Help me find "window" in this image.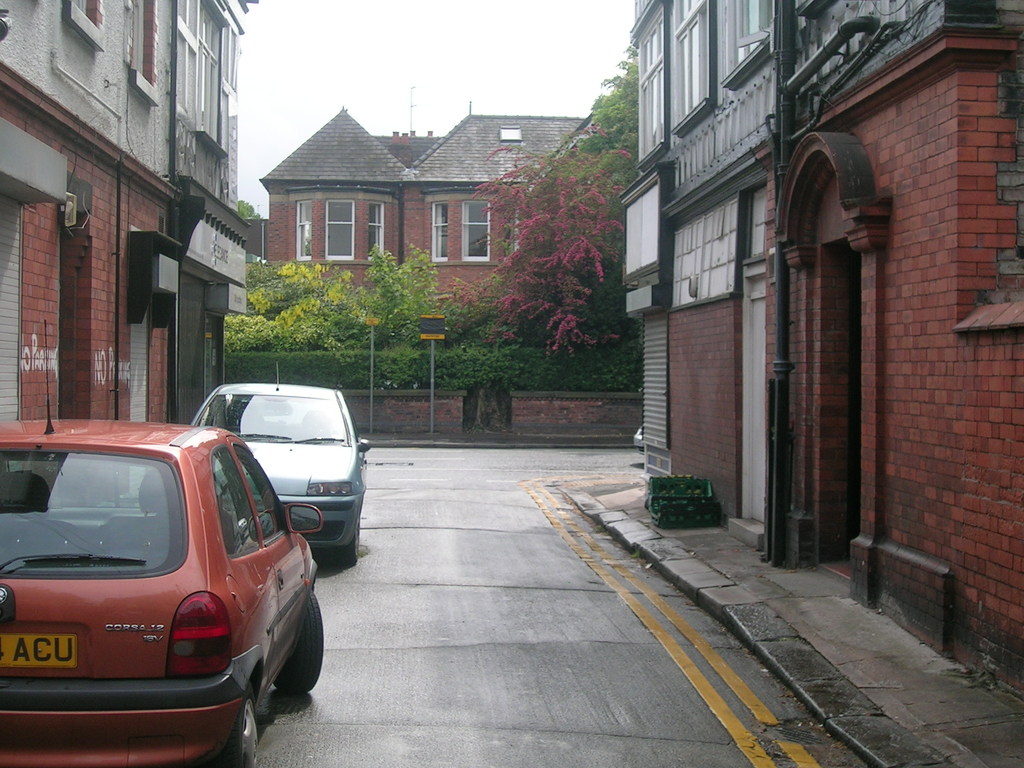
Found it: 675 3 711 119.
